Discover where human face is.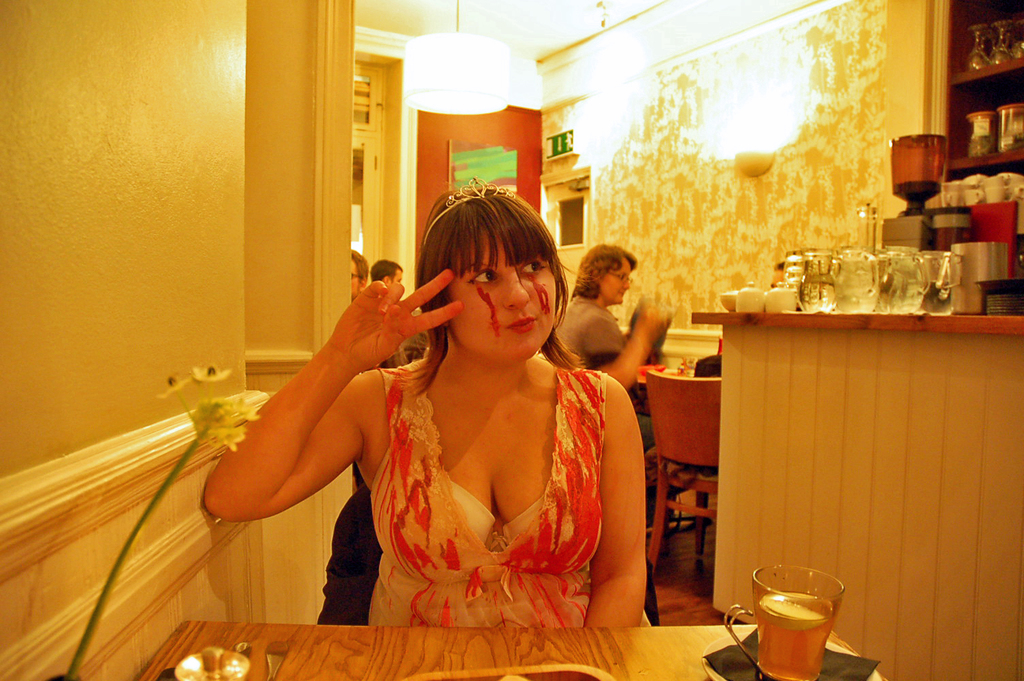
Discovered at pyautogui.locateOnScreen(447, 224, 558, 358).
